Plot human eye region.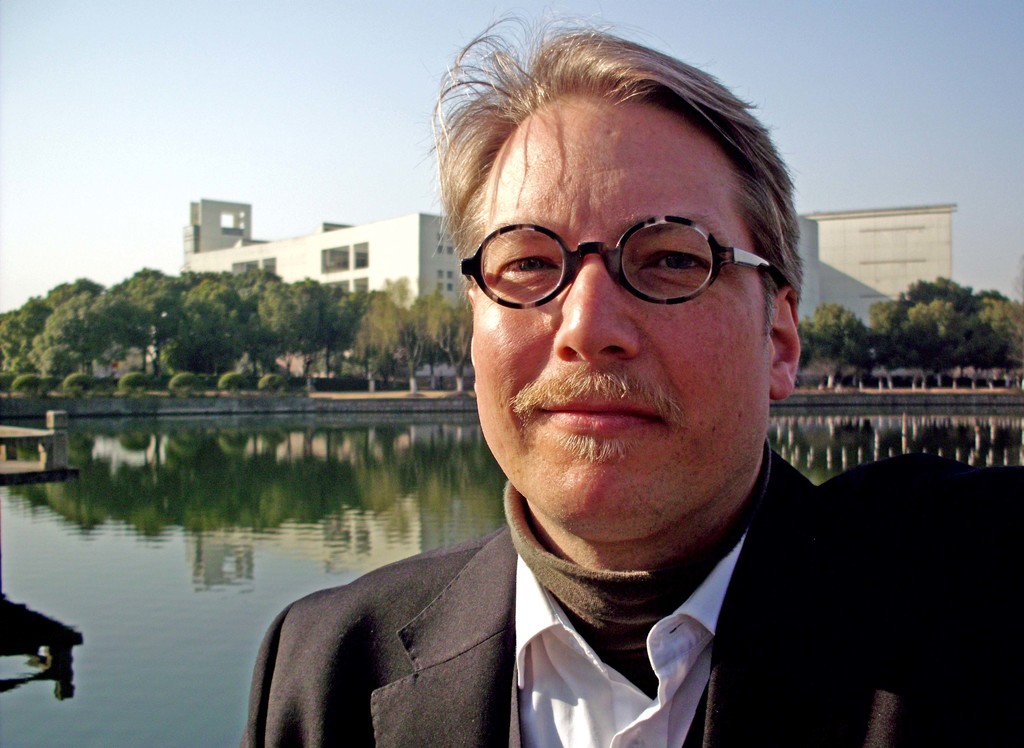
Plotted at <bbox>490, 241, 563, 289</bbox>.
